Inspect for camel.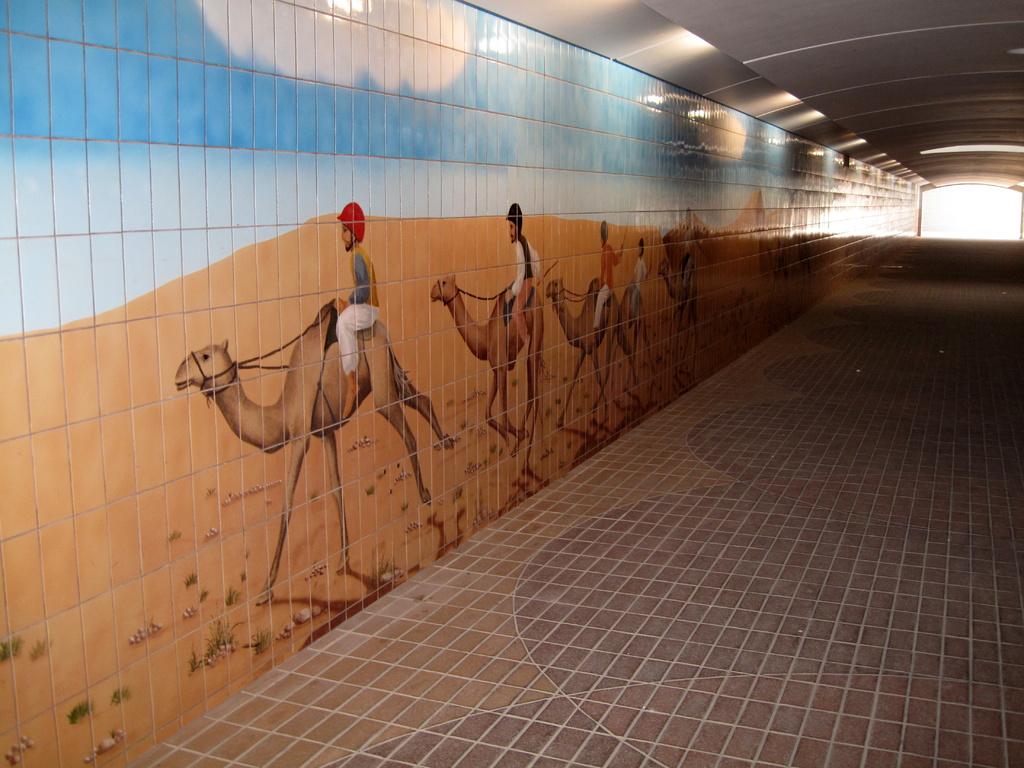
Inspection: <bbox>428, 275, 545, 454</bbox>.
